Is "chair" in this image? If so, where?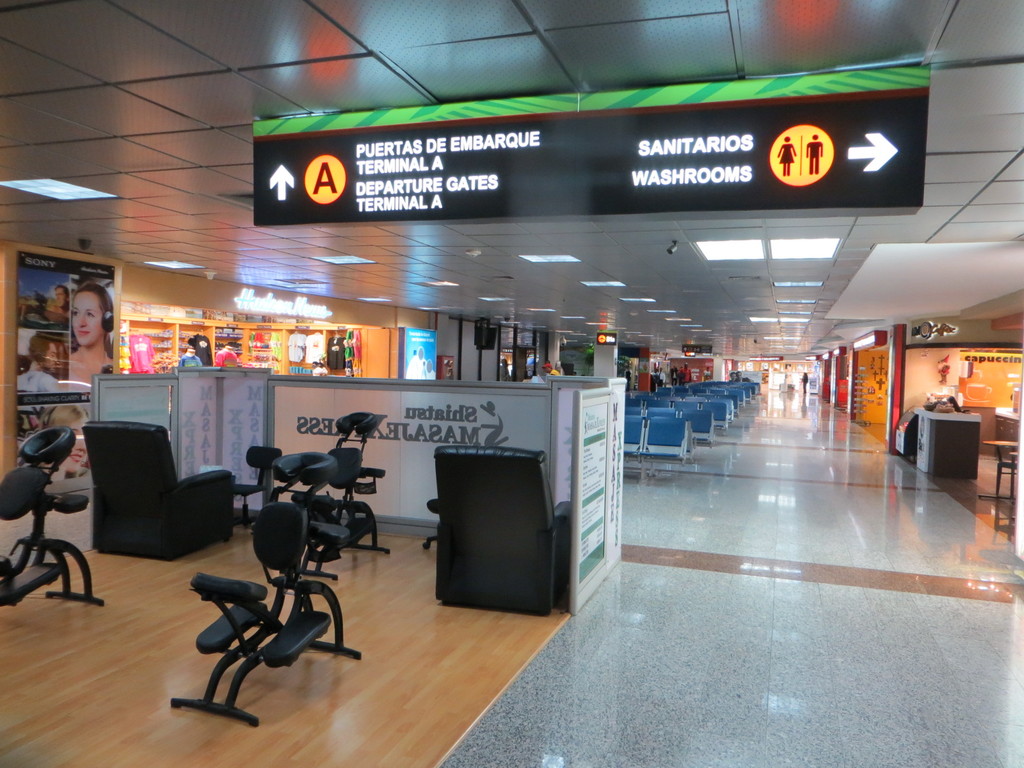
Yes, at 72 430 244 576.
